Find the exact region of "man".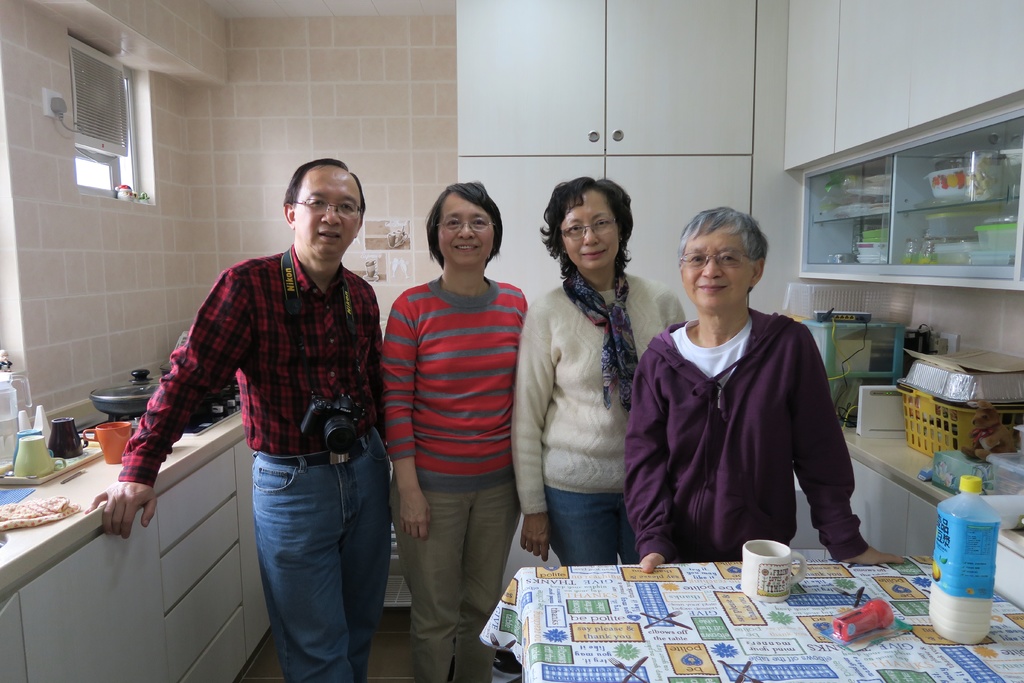
Exact region: x1=109 y1=142 x2=403 y2=679.
